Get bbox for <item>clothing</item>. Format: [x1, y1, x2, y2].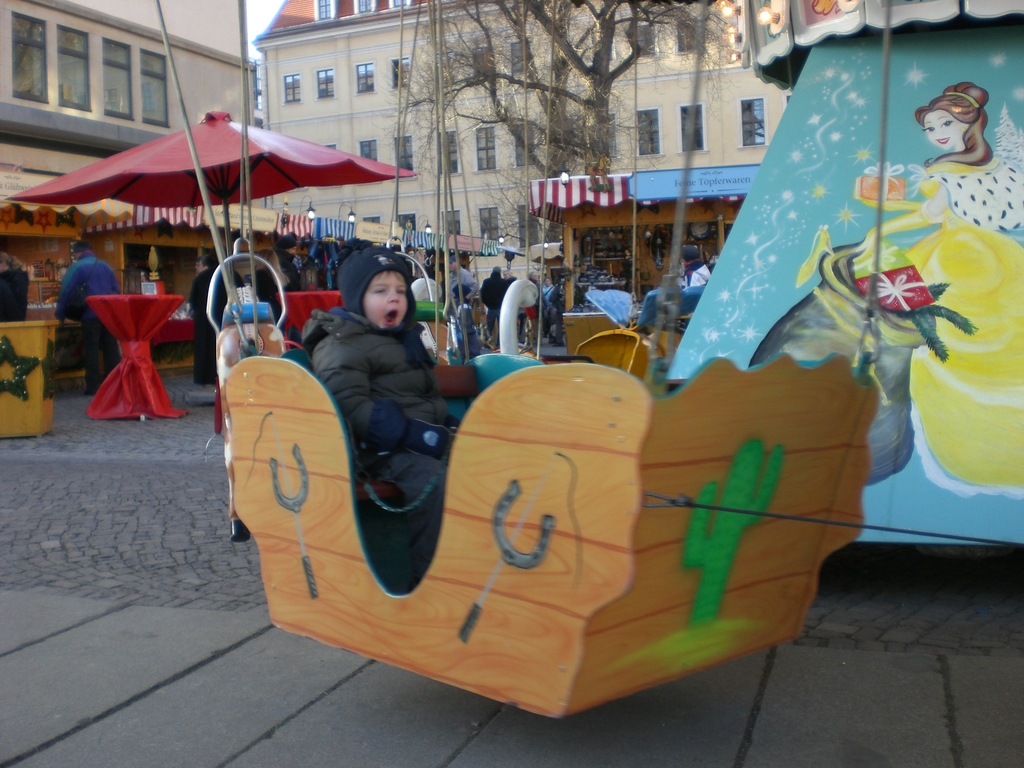
[292, 298, 450, 457].
